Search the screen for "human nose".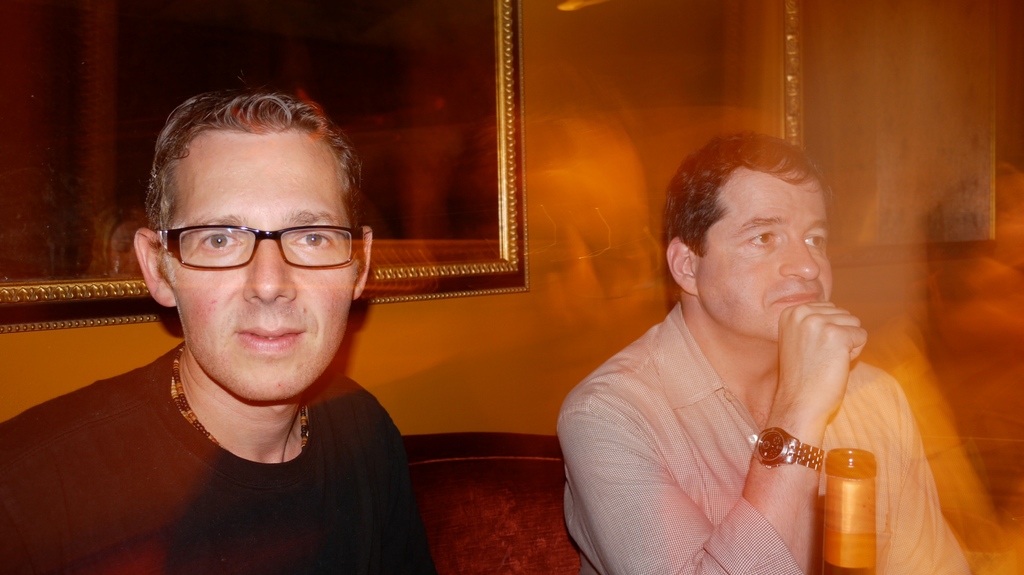
Found at BBox(781, 233, 823, 280).
